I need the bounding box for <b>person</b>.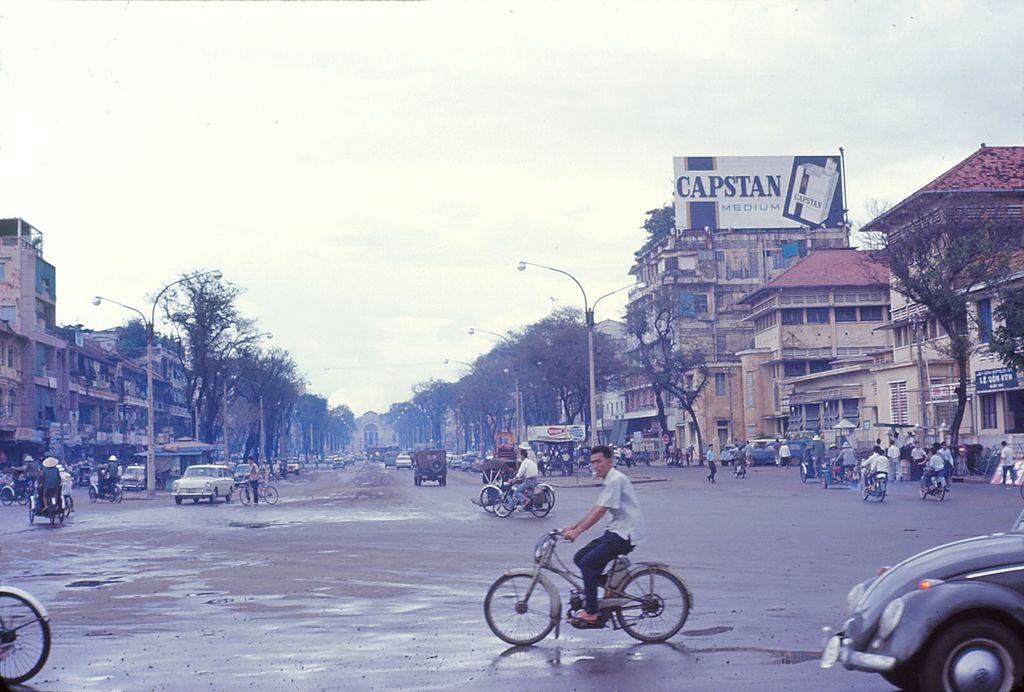
Here it is: box(16, 456, 34, 479).
